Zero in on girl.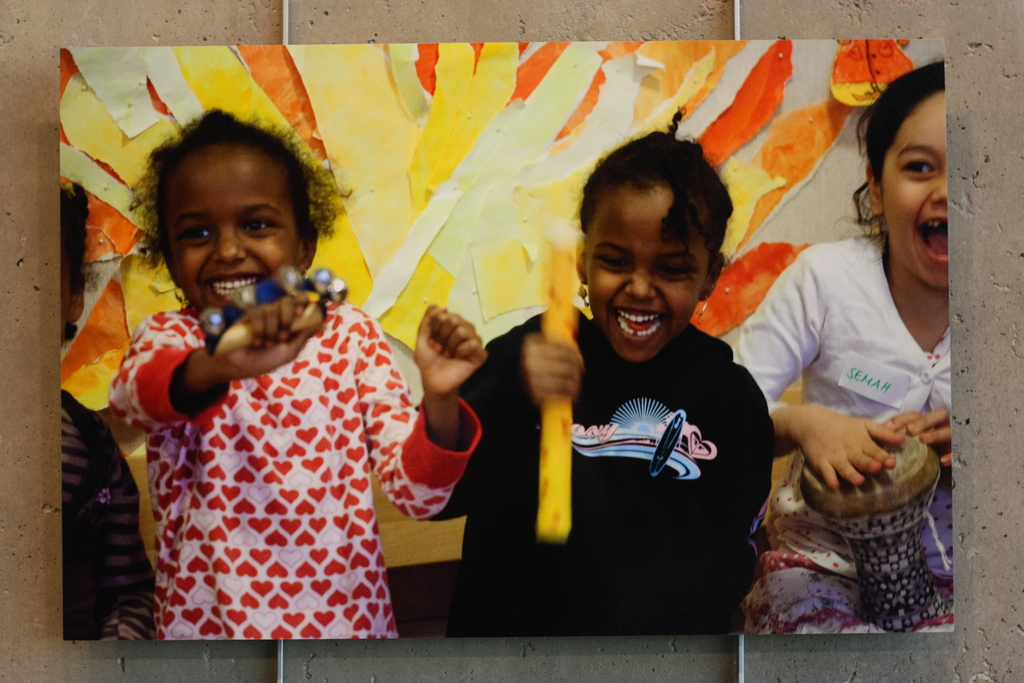
Zeroed in: (426,105,780,634).
